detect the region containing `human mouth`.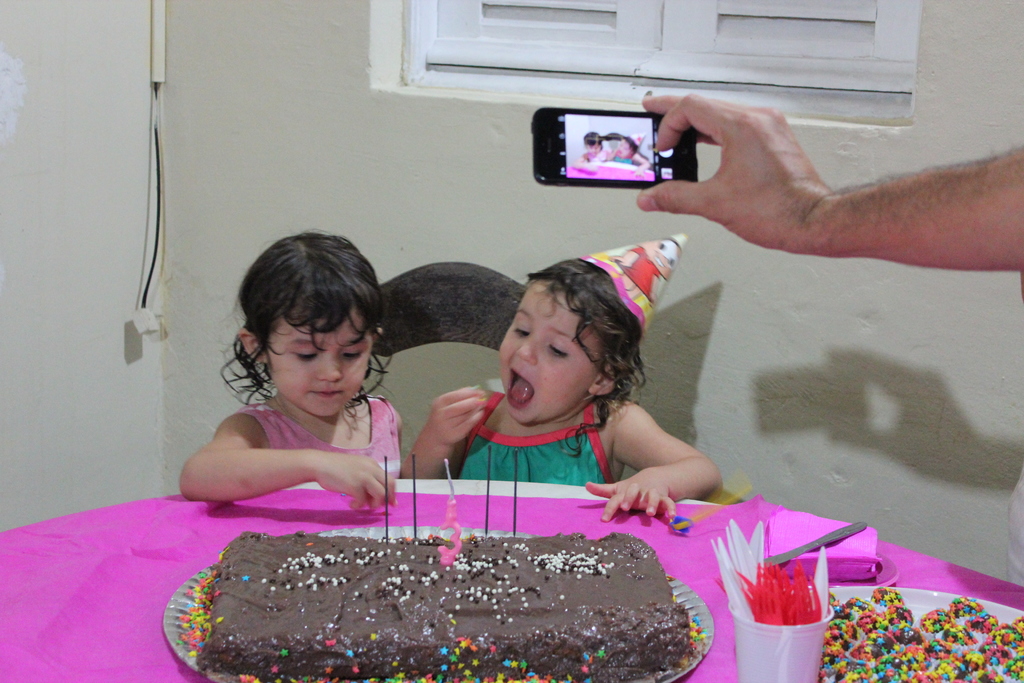
box=[509, 368, 535, 411].
